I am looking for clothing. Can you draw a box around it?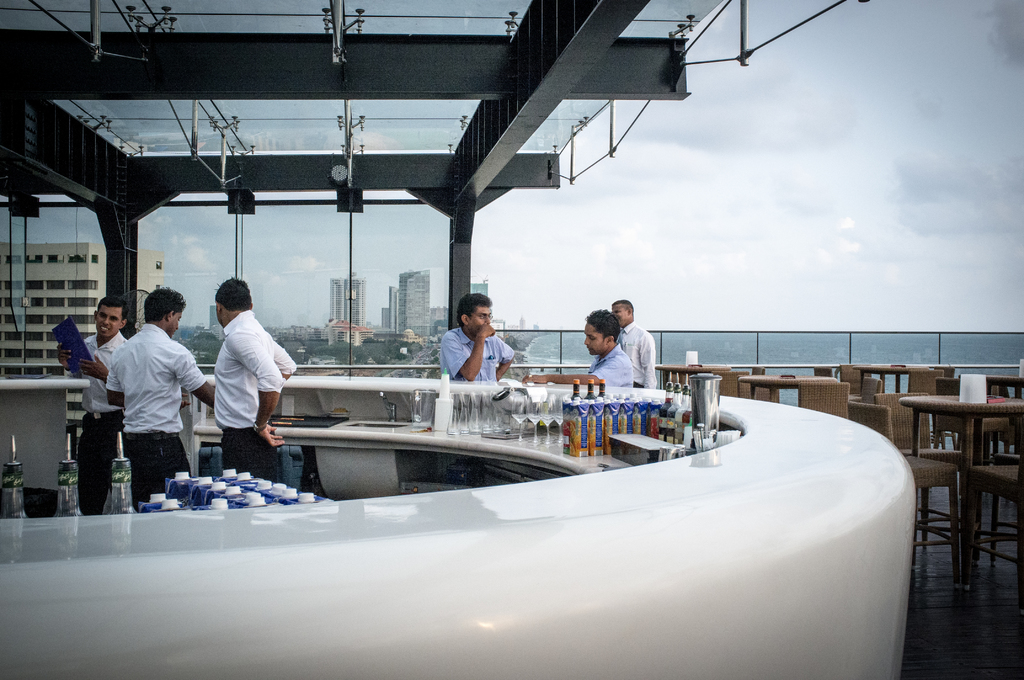
Sure, the bounding box is 440,330,511,384.
